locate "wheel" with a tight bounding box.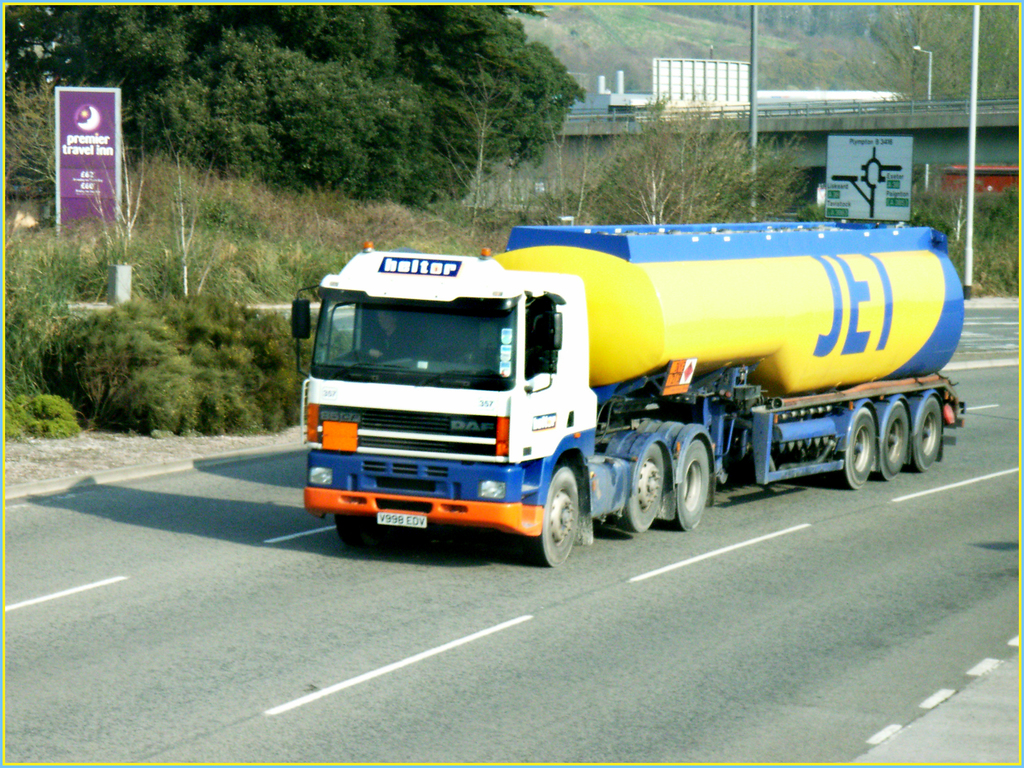
box(842, 409, 875, 484).
